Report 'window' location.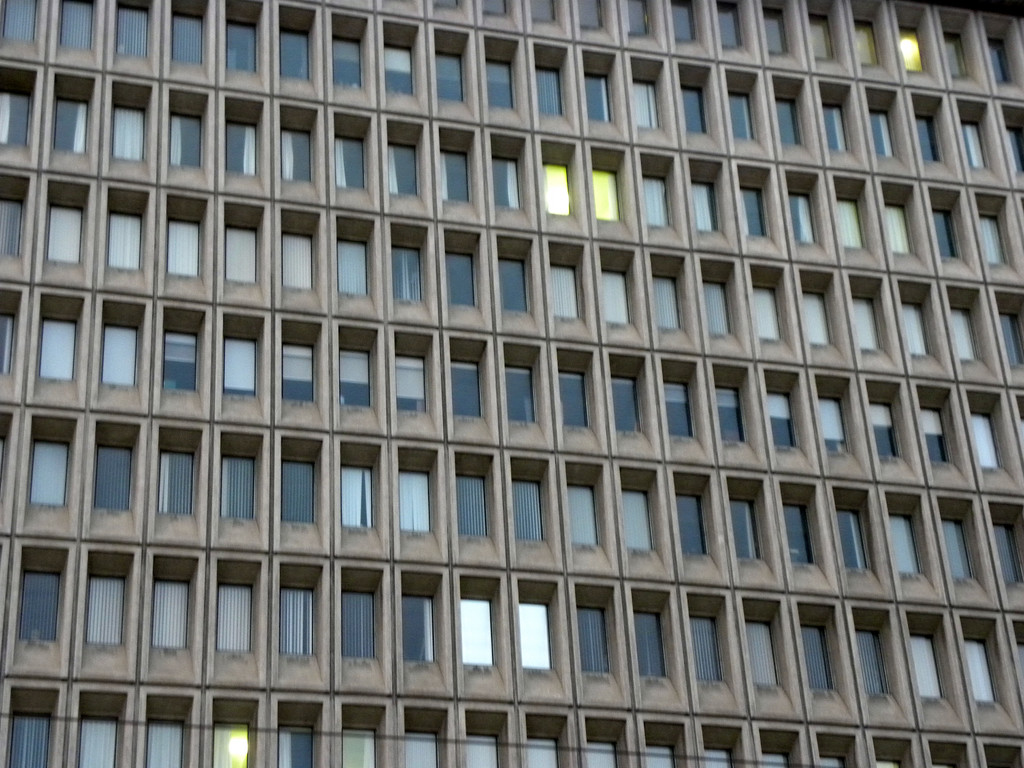
Report: [809, 726, 864, 767].
